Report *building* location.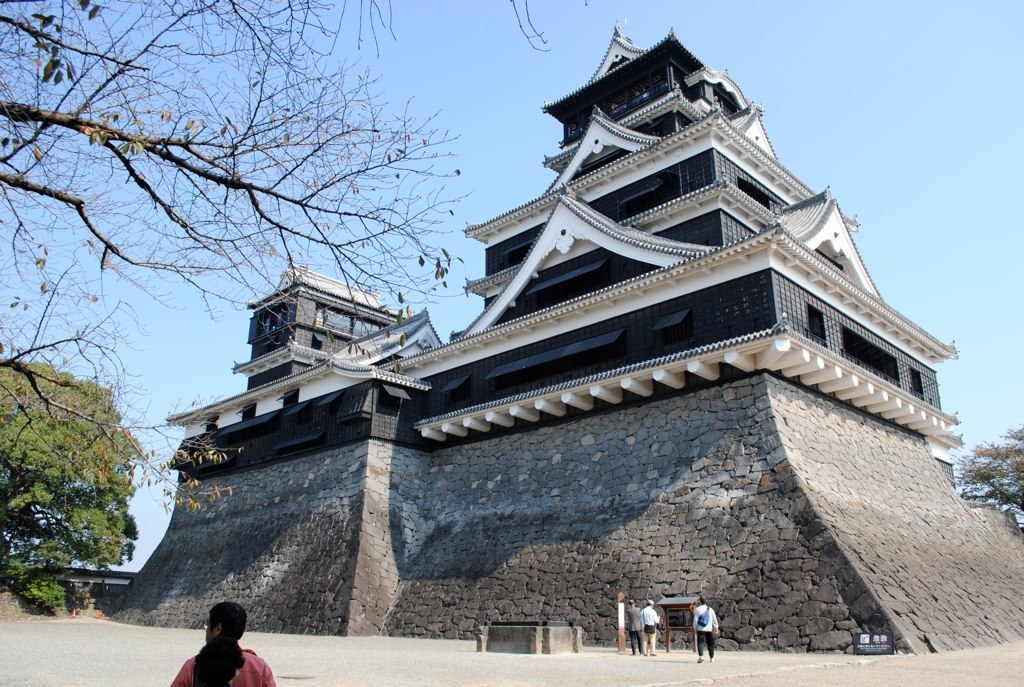
Report: bbox=[122, 47, 964, 658].
